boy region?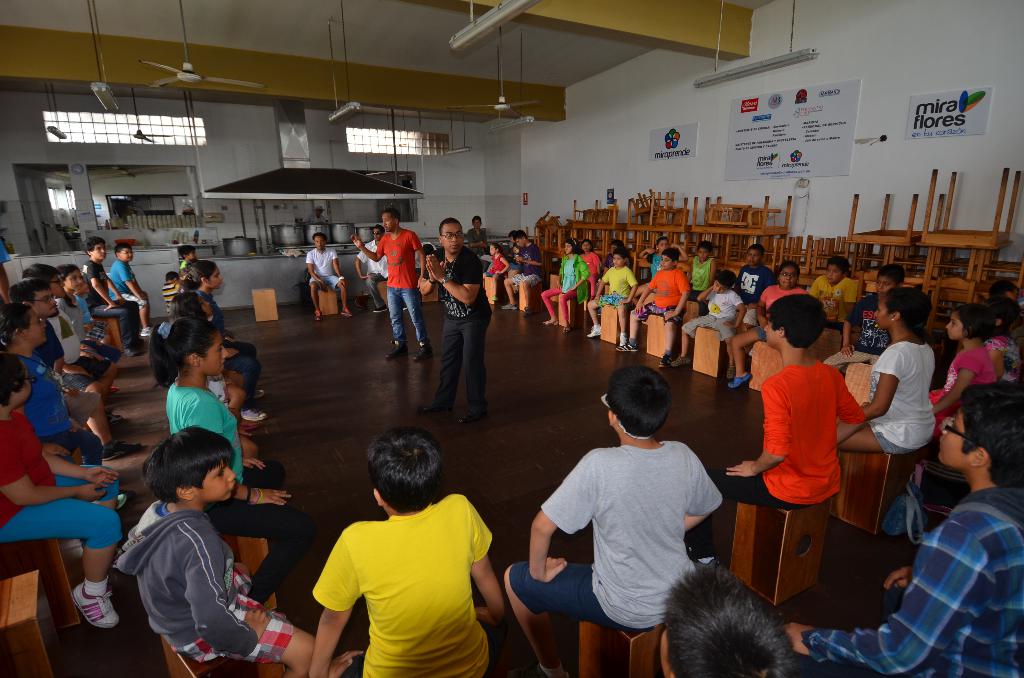
(74, 239, 141, 367)
